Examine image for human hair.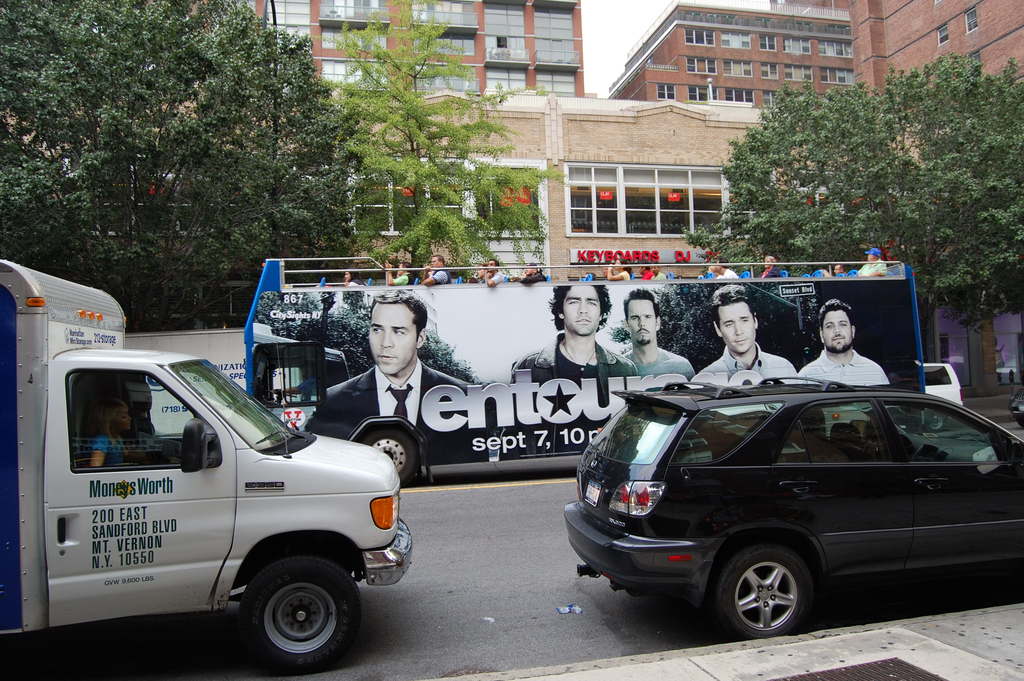
Examination result: 763, 255, 777, 267.
